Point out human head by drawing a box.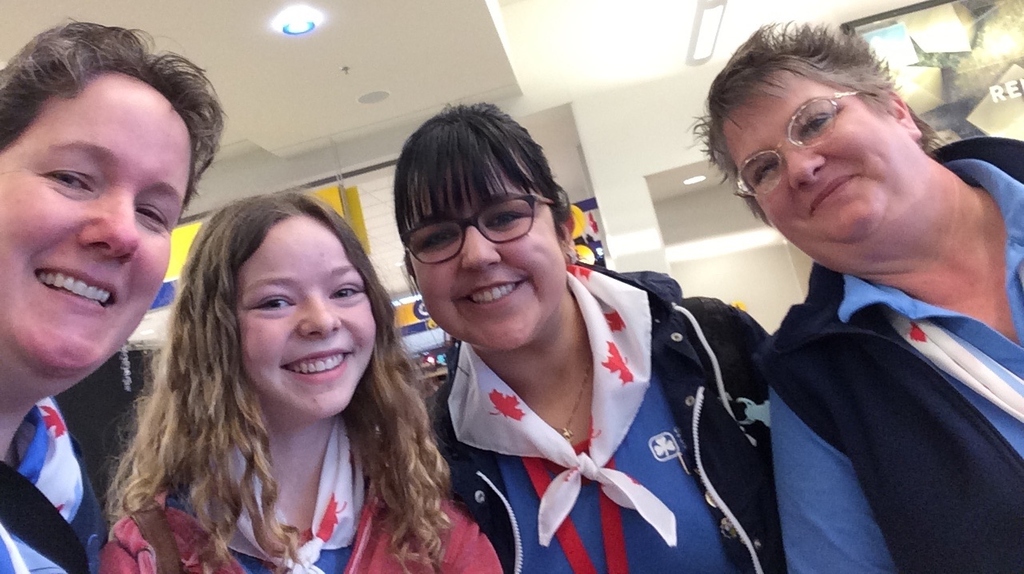
[left=181, top=189, right=379, bottom=417].
